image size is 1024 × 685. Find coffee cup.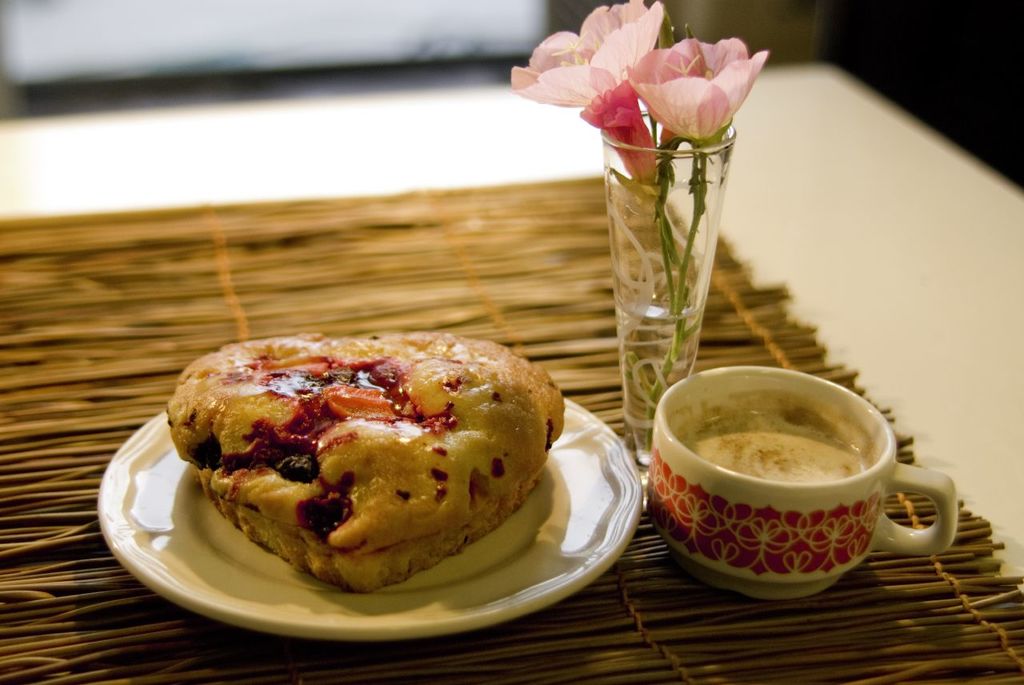
bbox=[649, 366, 952, 603].
